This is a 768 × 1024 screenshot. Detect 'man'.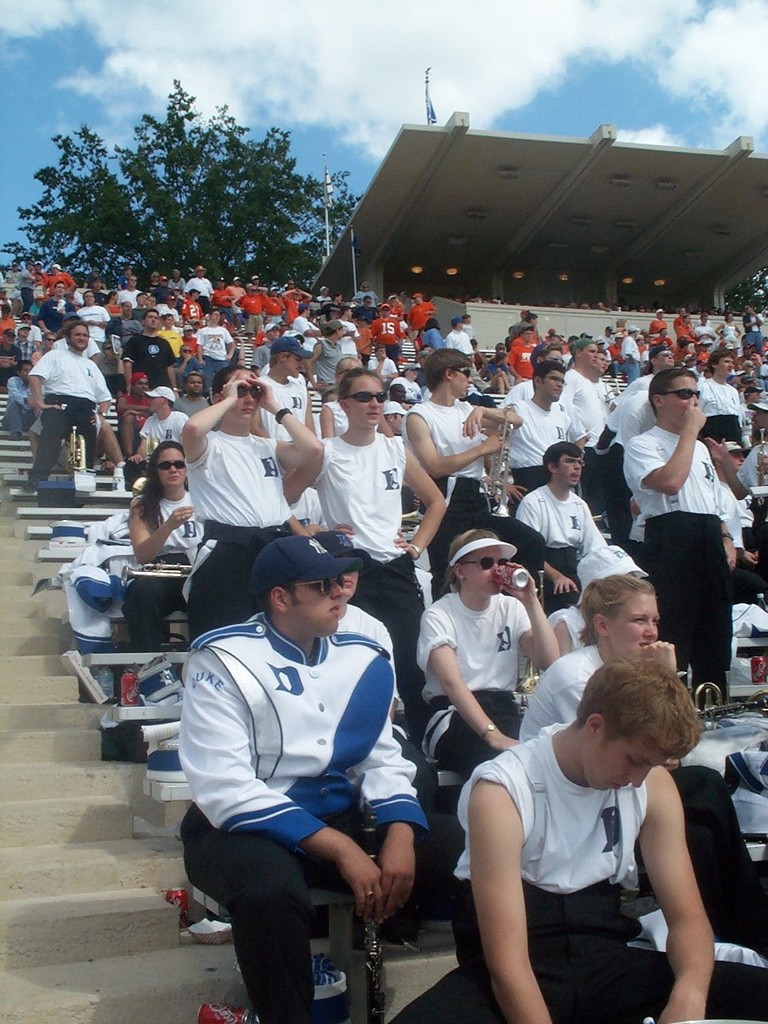
{"x1": 619, "y1": 366, "x2": 737, "y2": 712}.
